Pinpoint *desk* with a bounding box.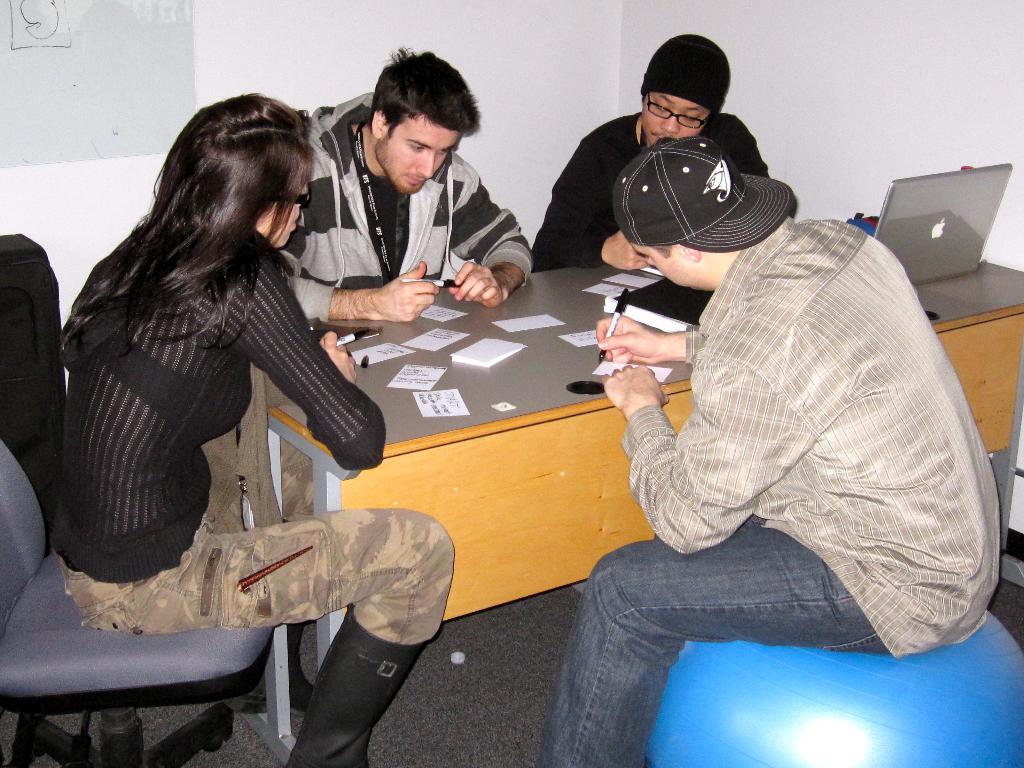
box(238, 268, 1021, 755).
